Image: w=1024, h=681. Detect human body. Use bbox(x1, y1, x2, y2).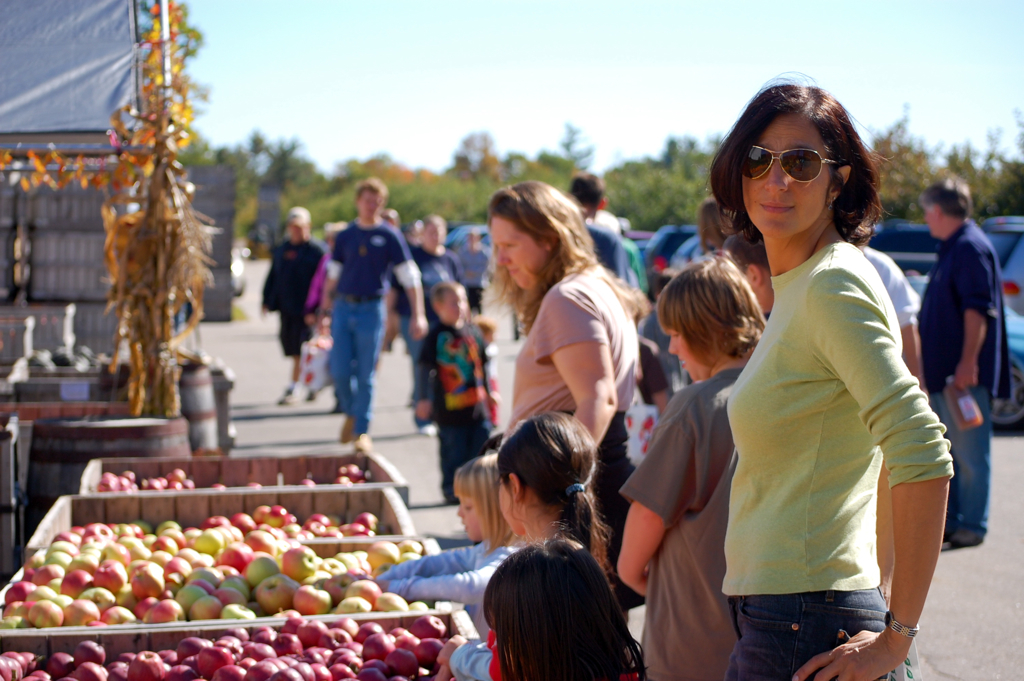
bbox(455, 223, 492, 306).
